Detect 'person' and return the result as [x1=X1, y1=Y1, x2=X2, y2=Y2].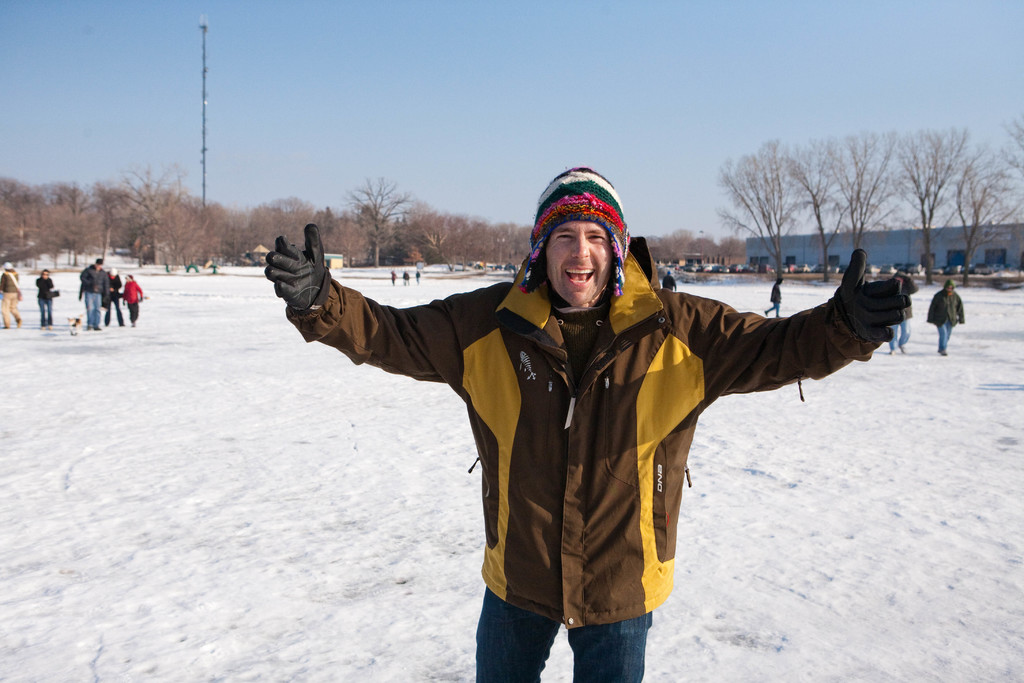
[x1=304, y1=192, x2=876, y2=678].
